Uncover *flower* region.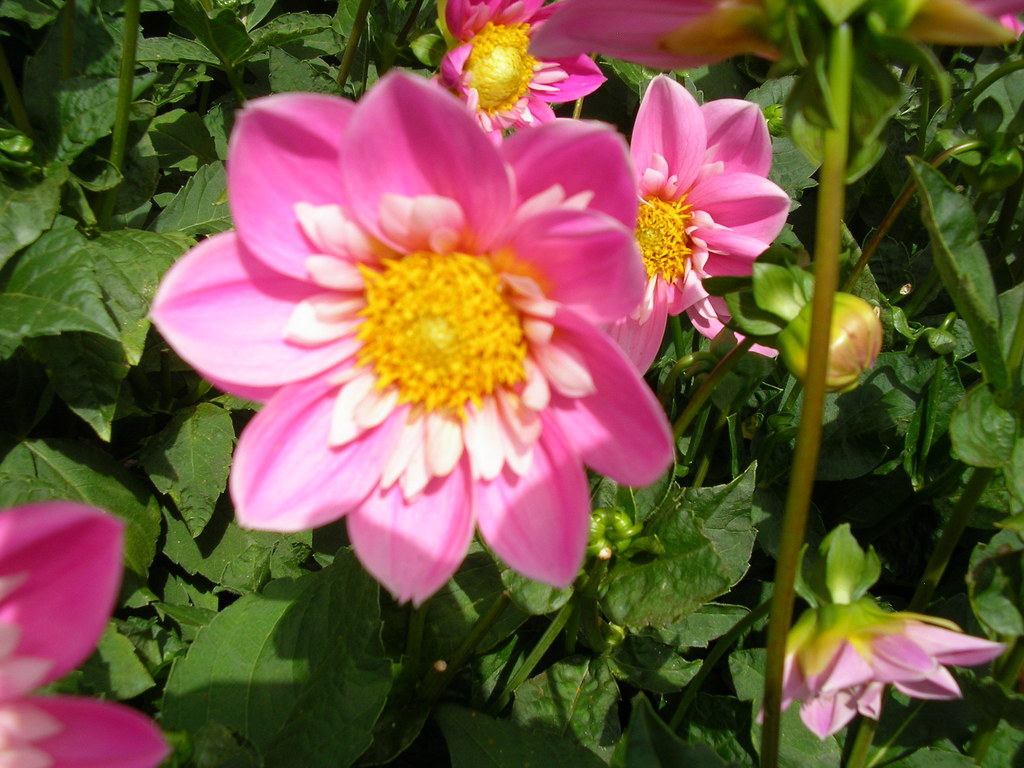
Uncovered: 623 77 789 374.
